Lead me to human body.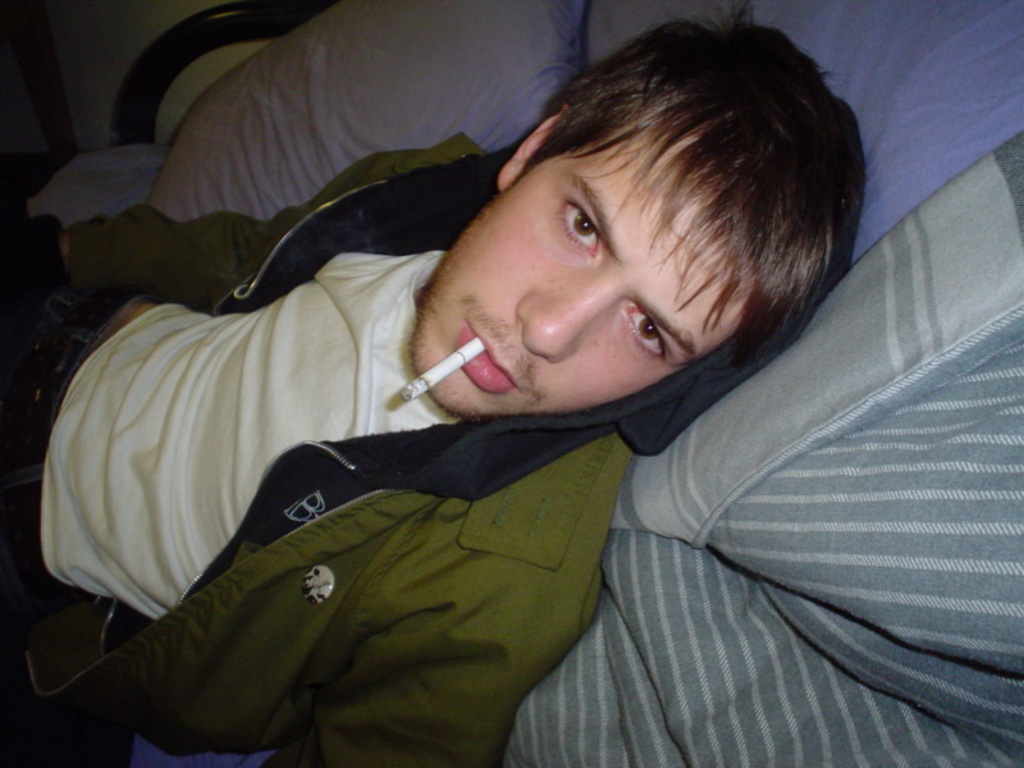
Lead to [left=10, top=64, right=968, bottom=764].
